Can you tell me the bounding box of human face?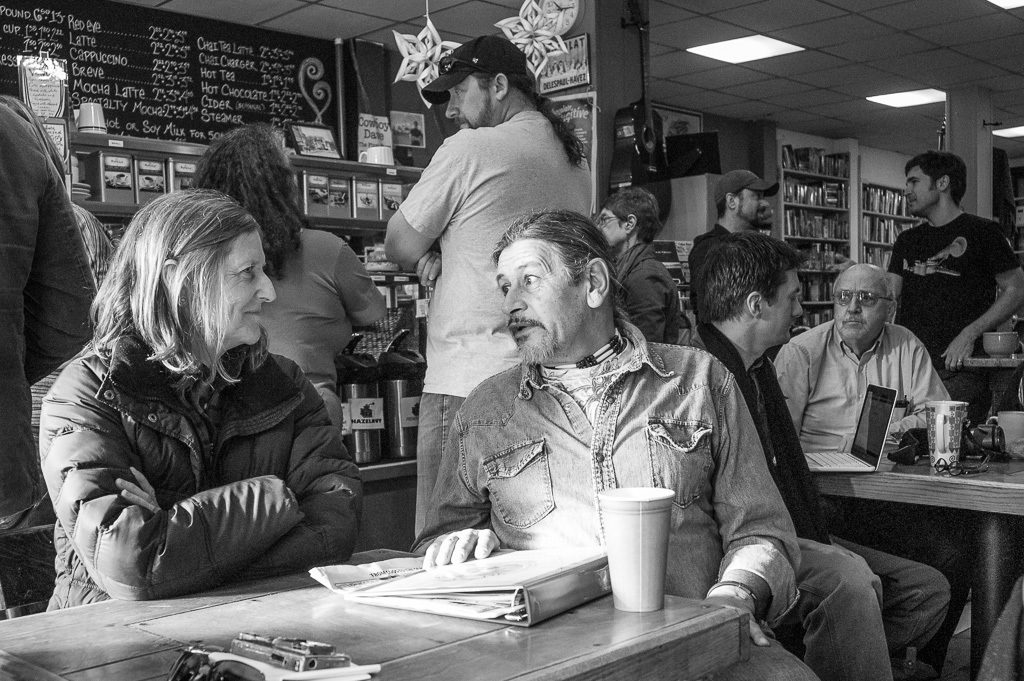
<bbox>900, 170, 938, 214</bbox>.
